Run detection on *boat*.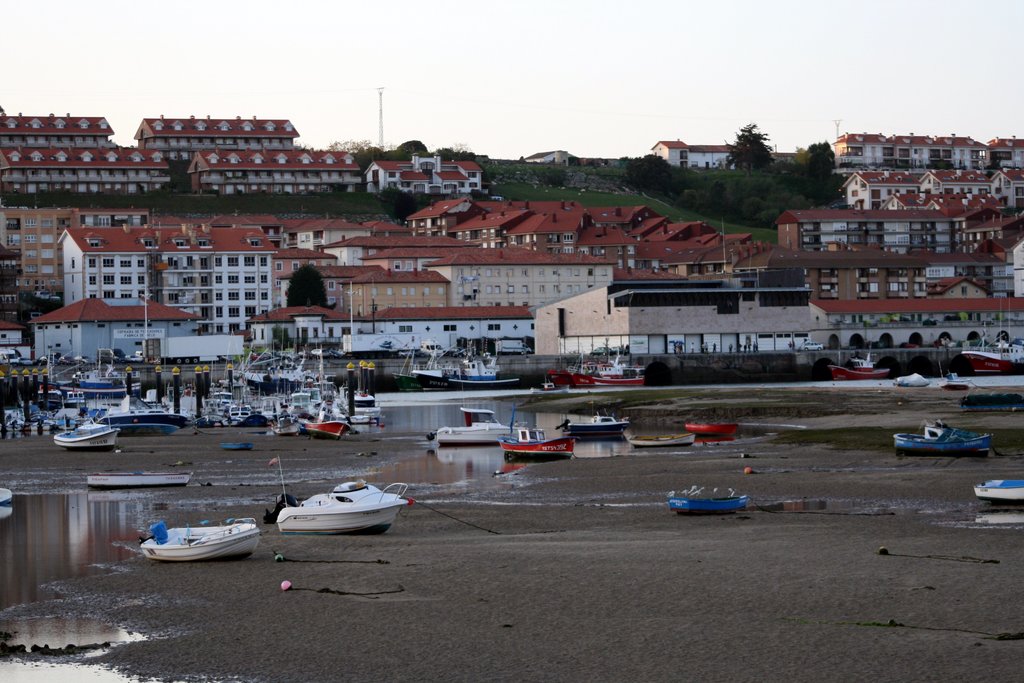
Result: (x1=435, y1=407, x2=539, y2=445).
